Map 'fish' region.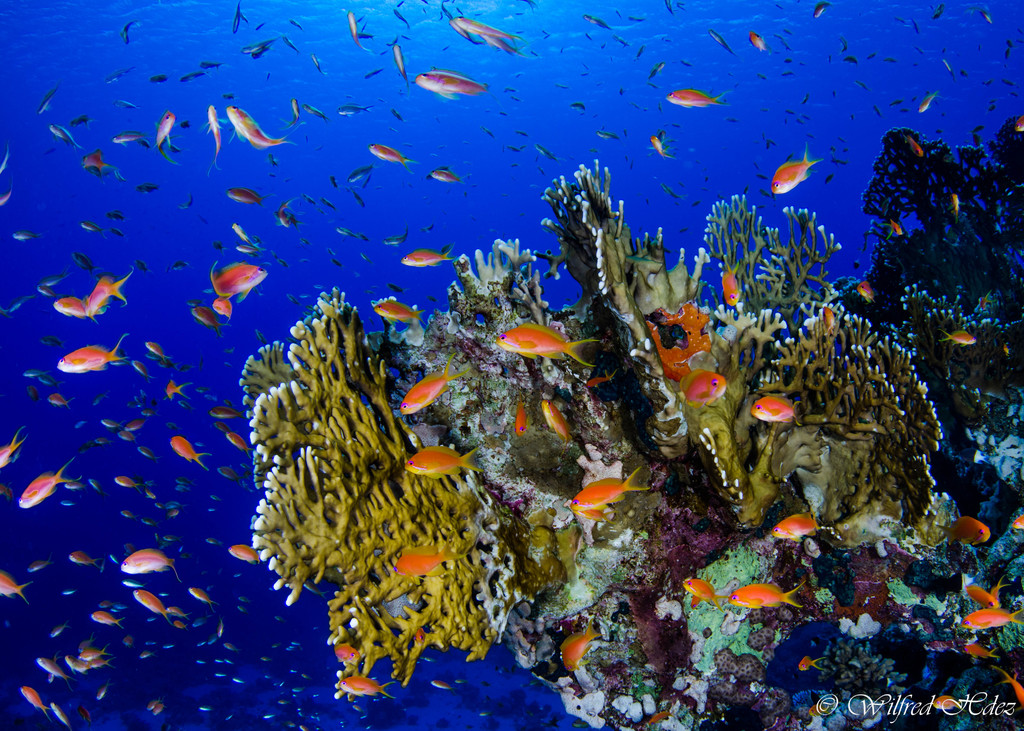
Mapped to 203, 265, 267, 296.
